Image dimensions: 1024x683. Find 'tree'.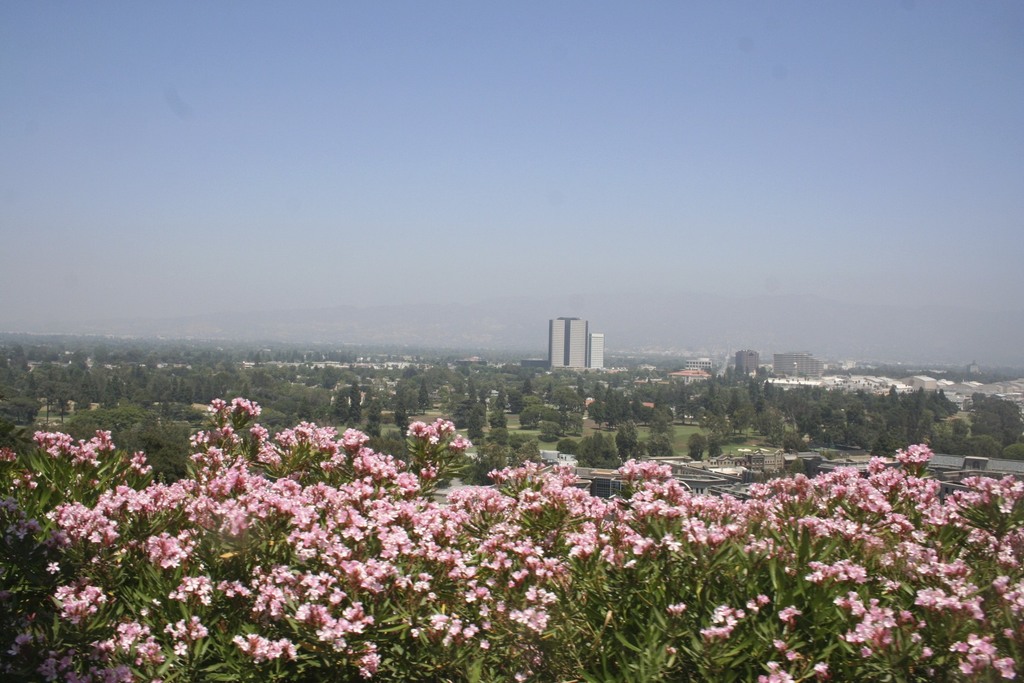
417 383 429 415.
